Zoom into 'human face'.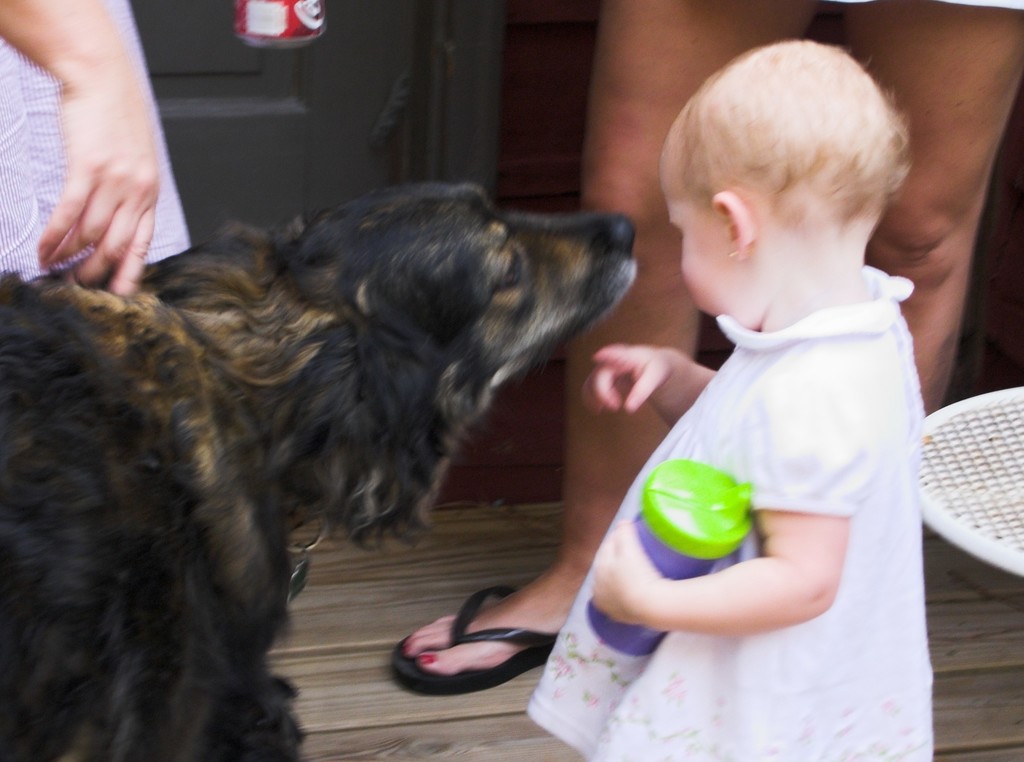
Zoom target: pyautogui.locateOnScreen(658, 164, 719, 317).
